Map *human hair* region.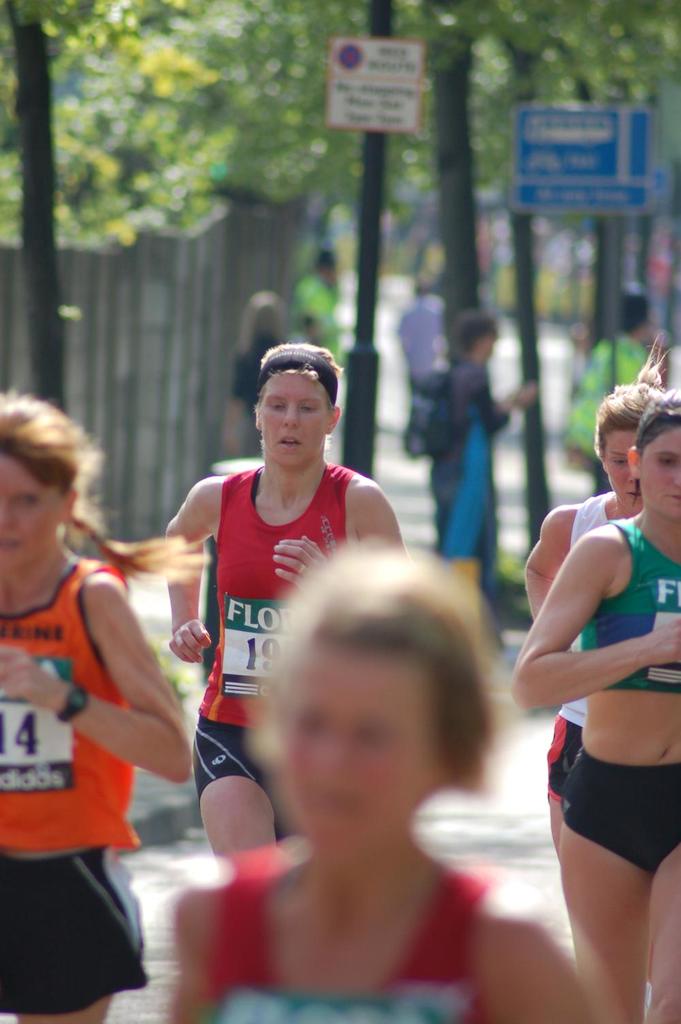
Mapped to rect(597, 381, 652, 456).
